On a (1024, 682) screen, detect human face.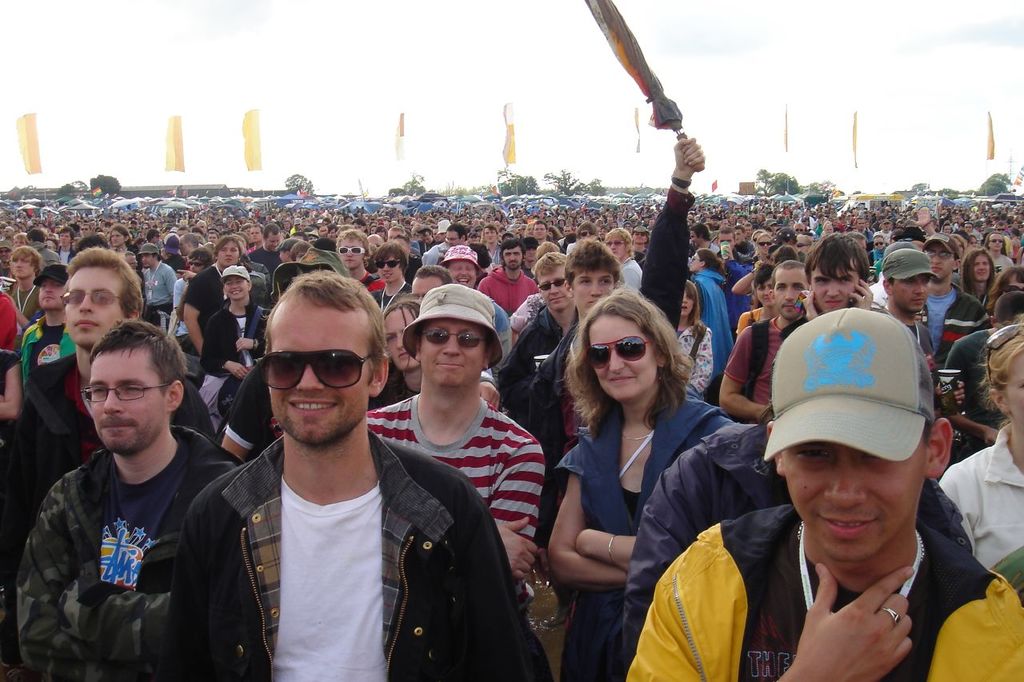
974/253/992/283.
